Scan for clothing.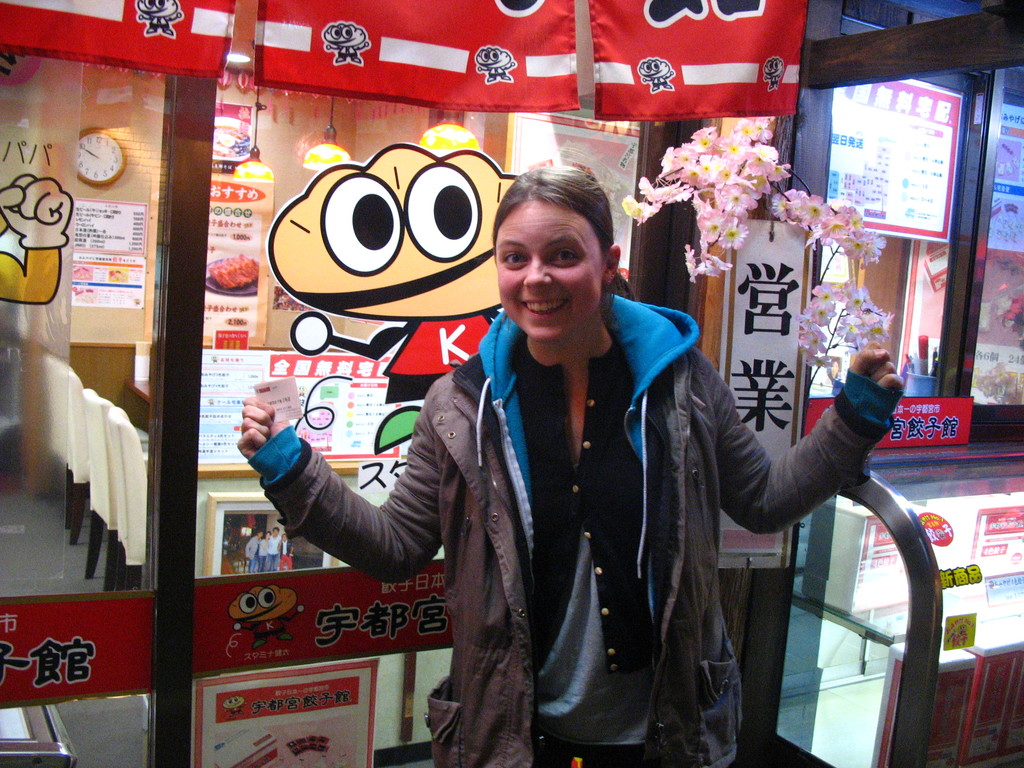
Scan result: [x1=254, y1=229, x2=846, y2=760].
